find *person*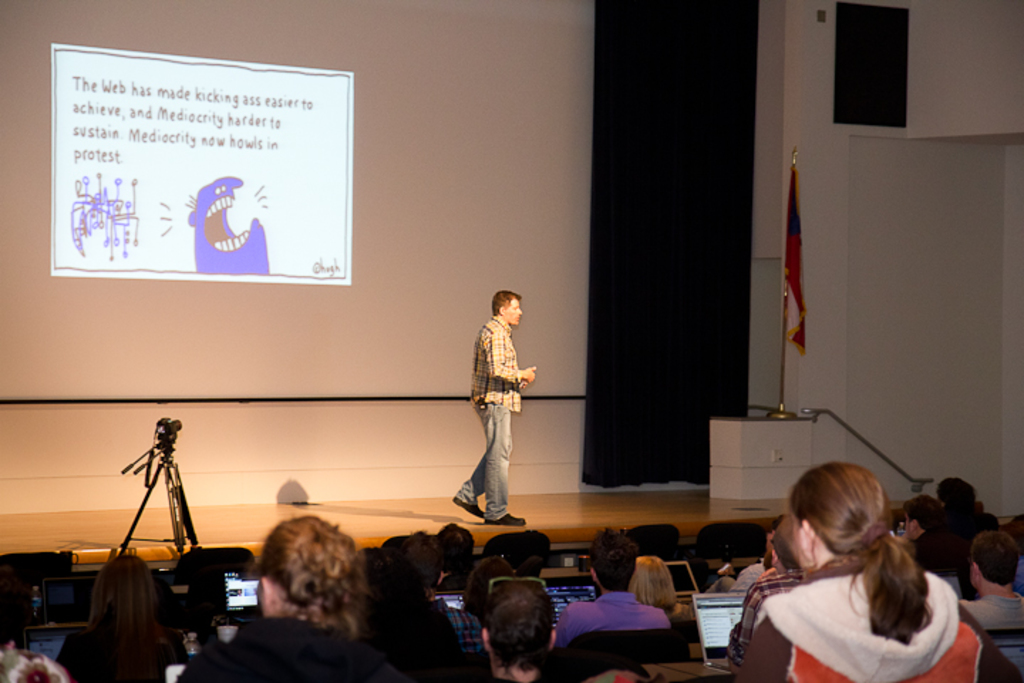
locate(957, 518, 1023, 680)
